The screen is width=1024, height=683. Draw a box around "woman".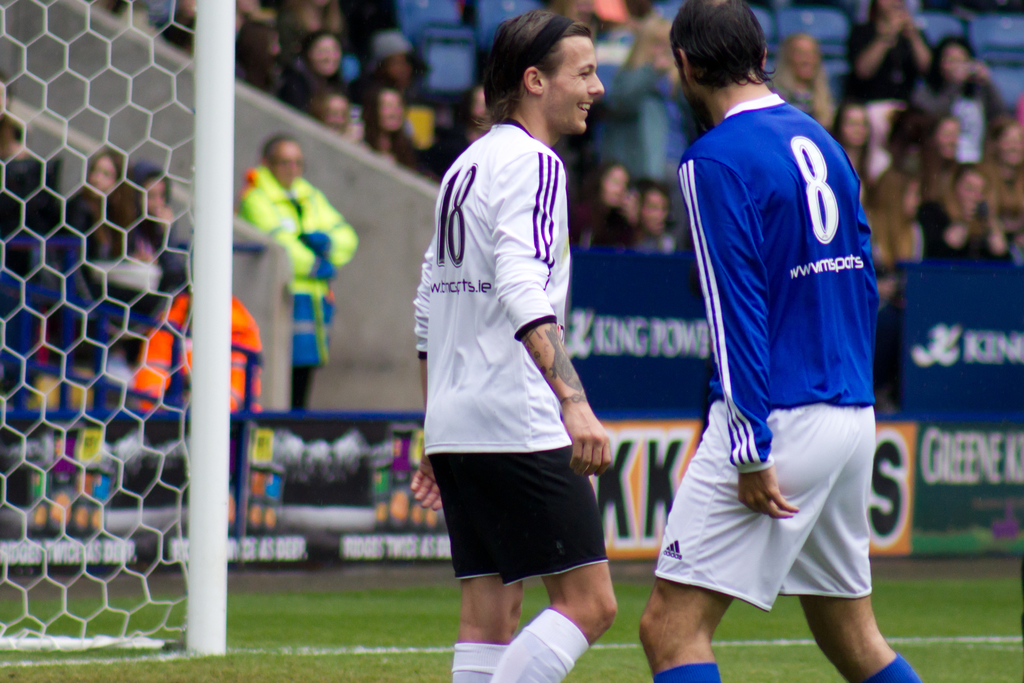
356, 89, 414, 168.
